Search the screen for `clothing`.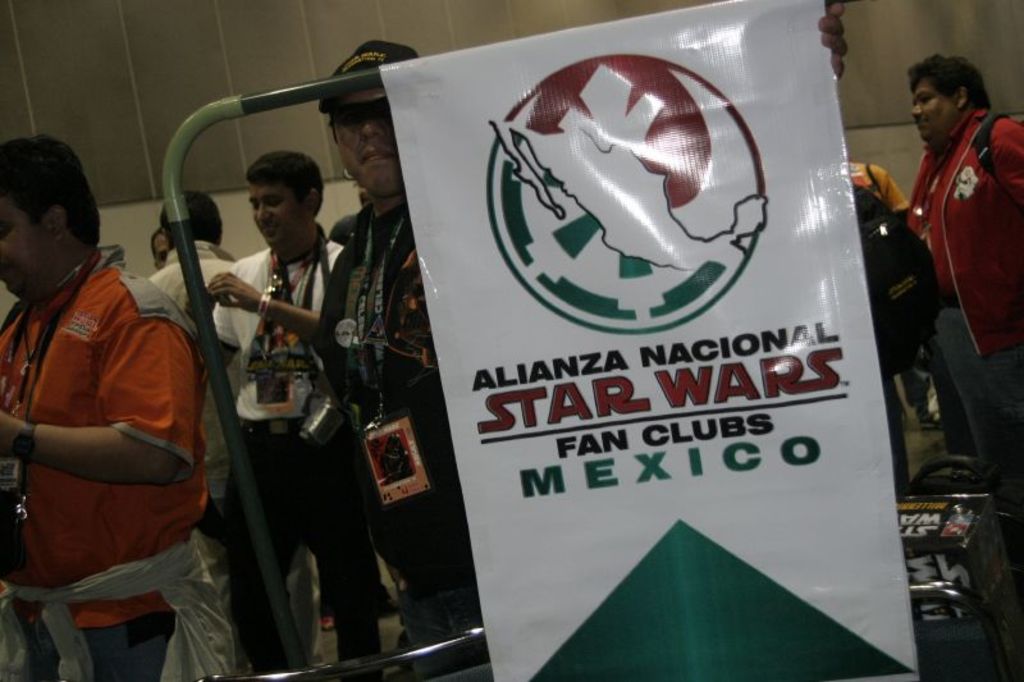
Found at box=[305, 219, 460, 681].
